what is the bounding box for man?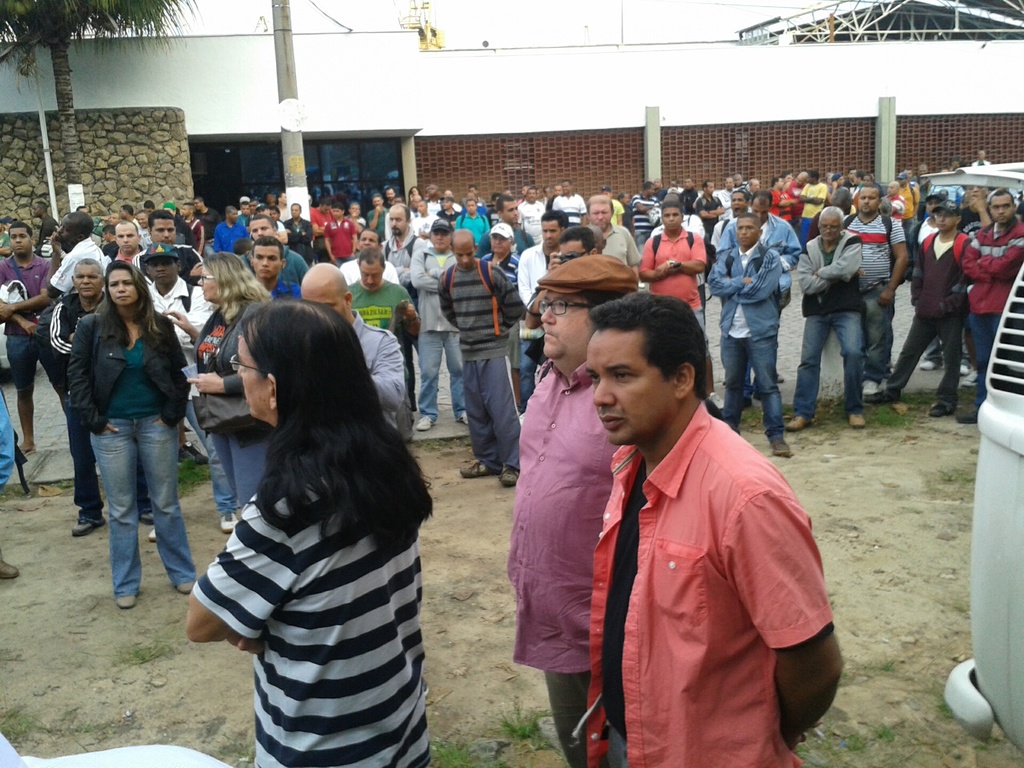
x1=843 y1=166 x2=858 y2=197.
